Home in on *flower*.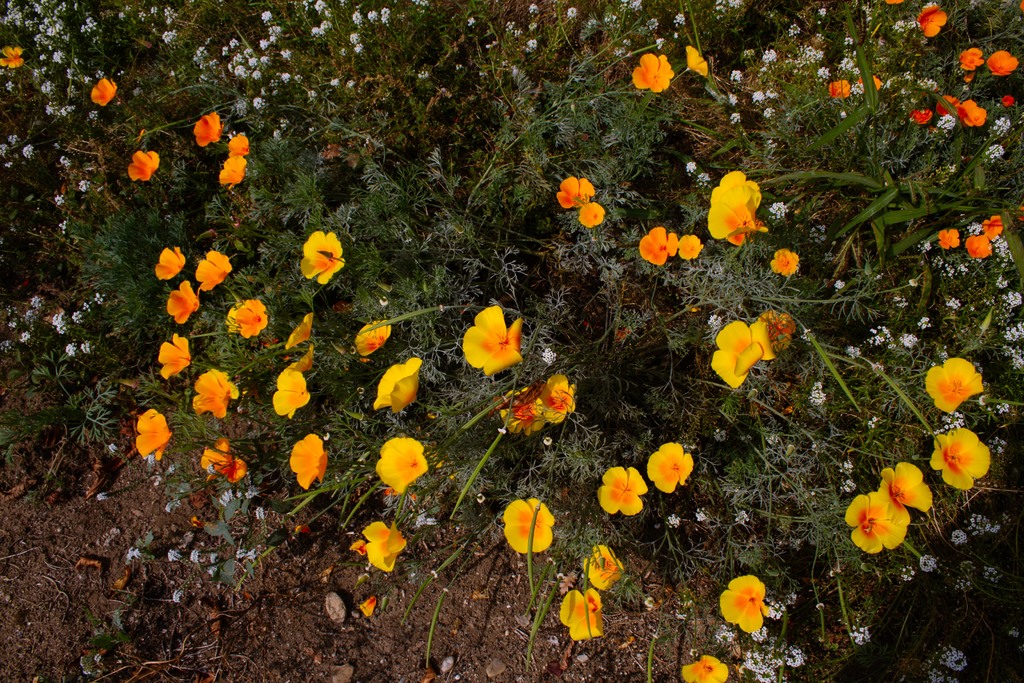
Homed in at (539,374,585,424).
